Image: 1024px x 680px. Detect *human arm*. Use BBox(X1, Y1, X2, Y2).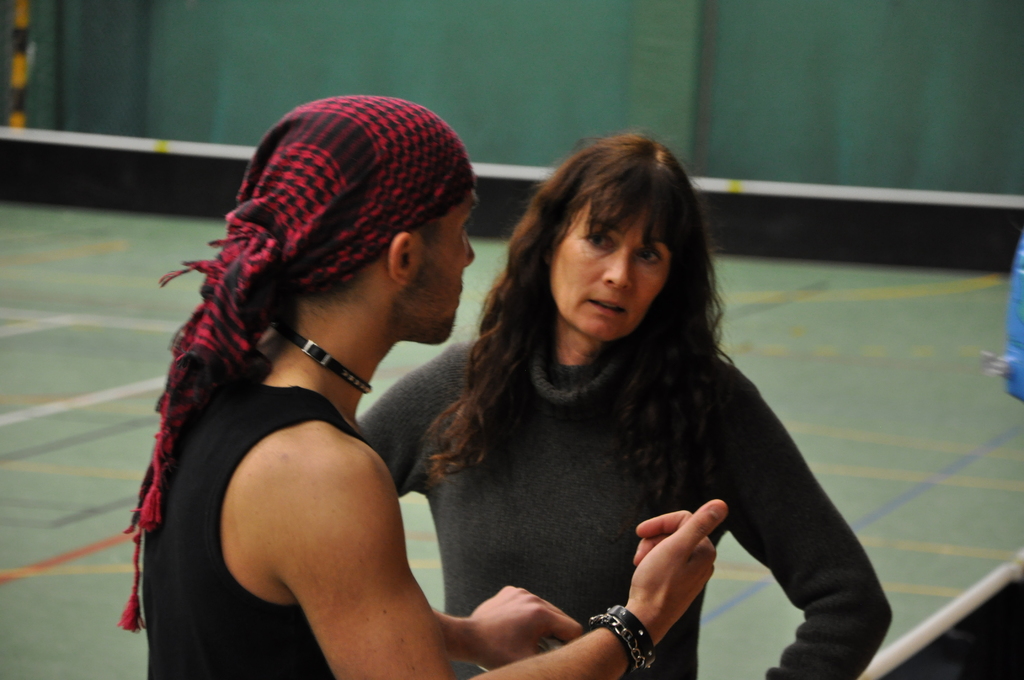
BBox(430, 582, 590, 676).
